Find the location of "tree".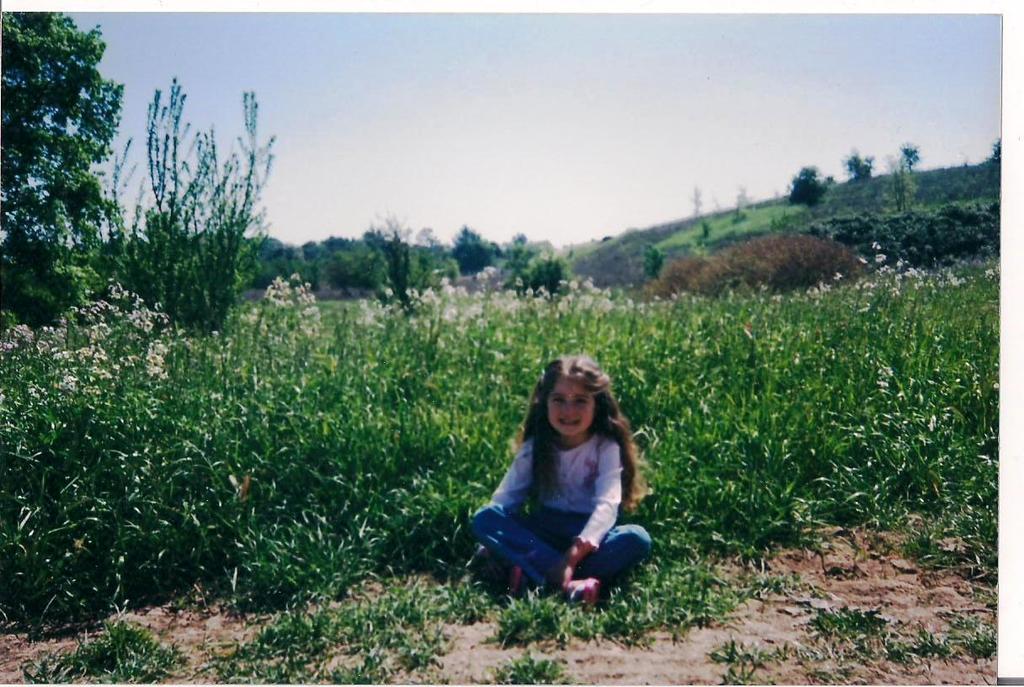
Location: bbox=(781, 158, 833, 216).
